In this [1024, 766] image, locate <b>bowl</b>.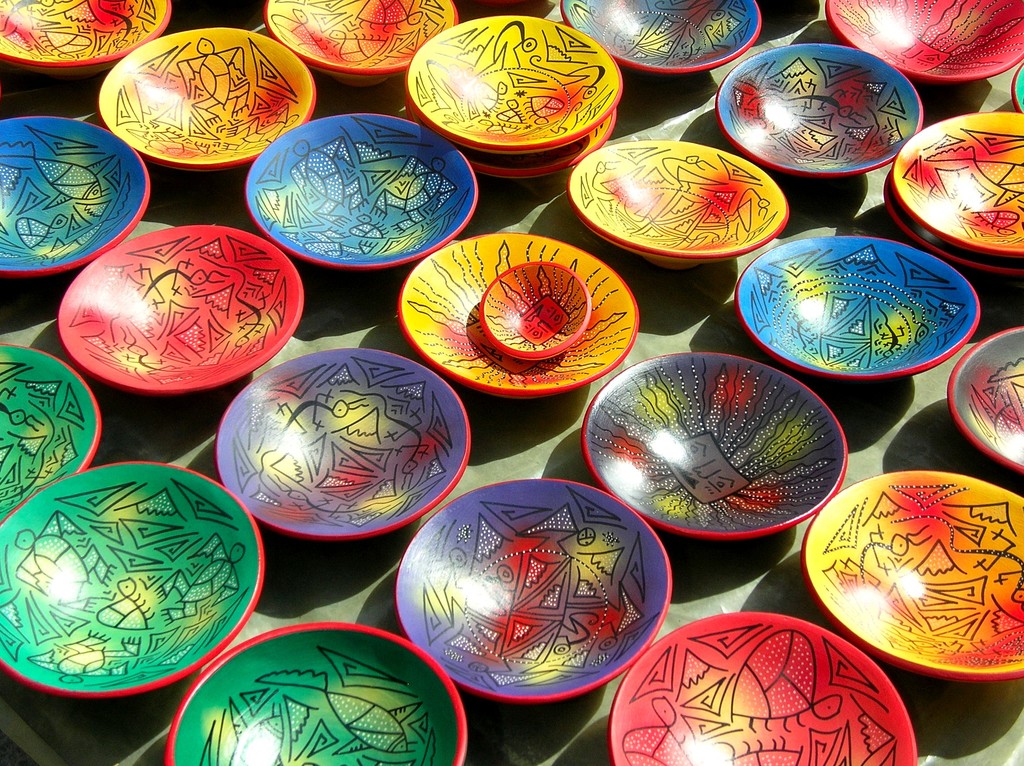
Bounding box: bbox=[265, 0, 461, 88].
